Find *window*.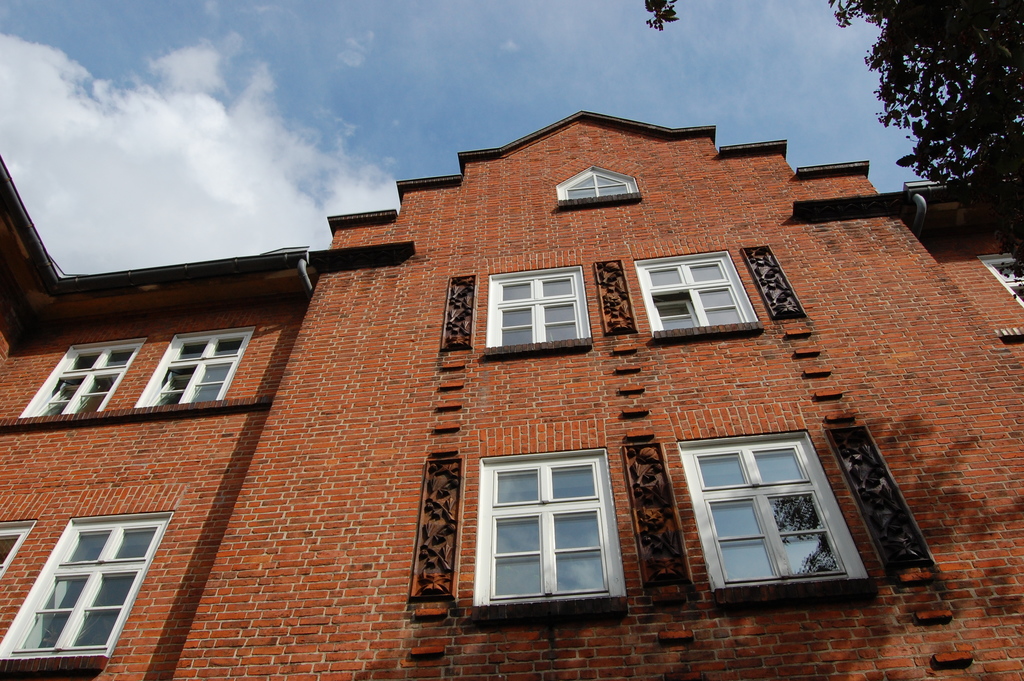
<region>490, 265, 591, 350</region>.
